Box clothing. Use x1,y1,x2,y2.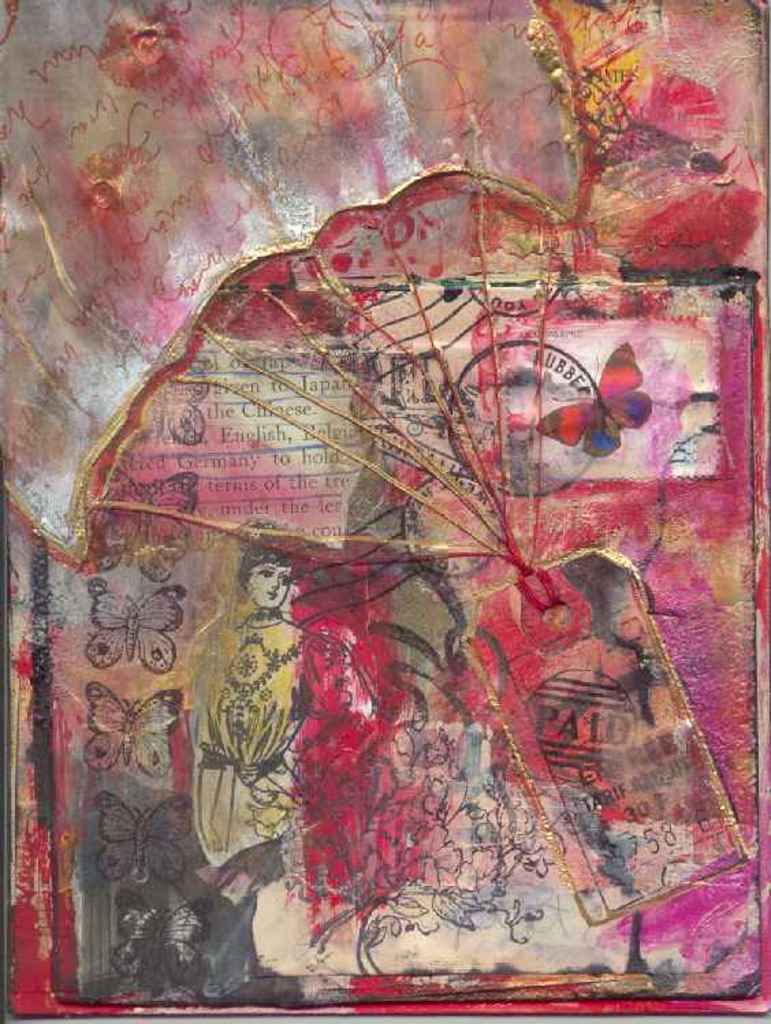
185,608,310,839.
